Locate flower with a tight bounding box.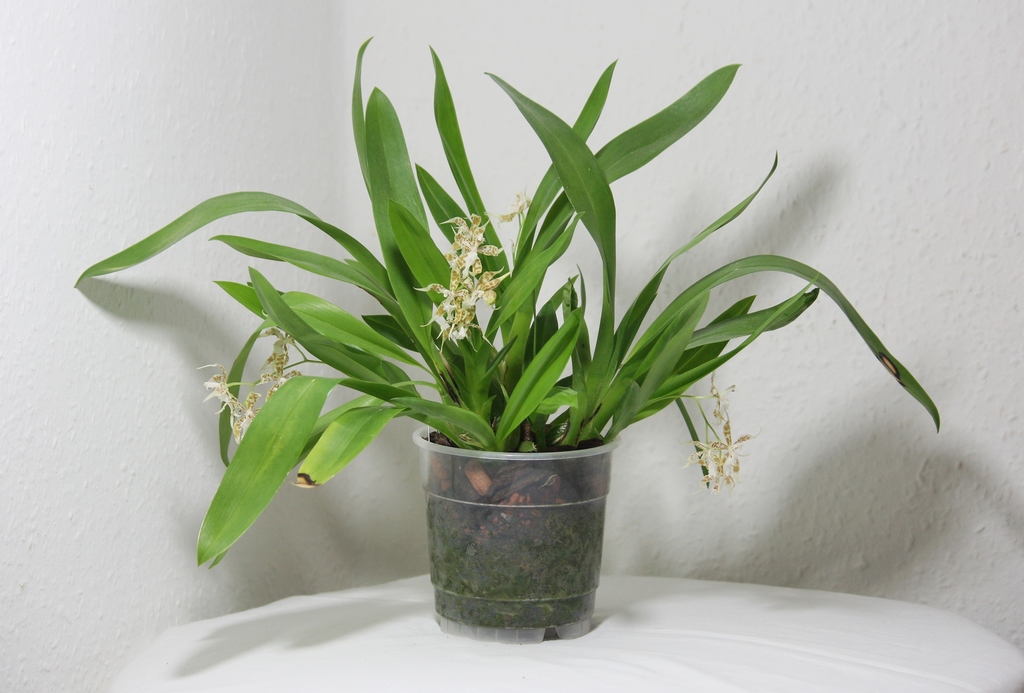
locate(444, 200, 500, 313).
